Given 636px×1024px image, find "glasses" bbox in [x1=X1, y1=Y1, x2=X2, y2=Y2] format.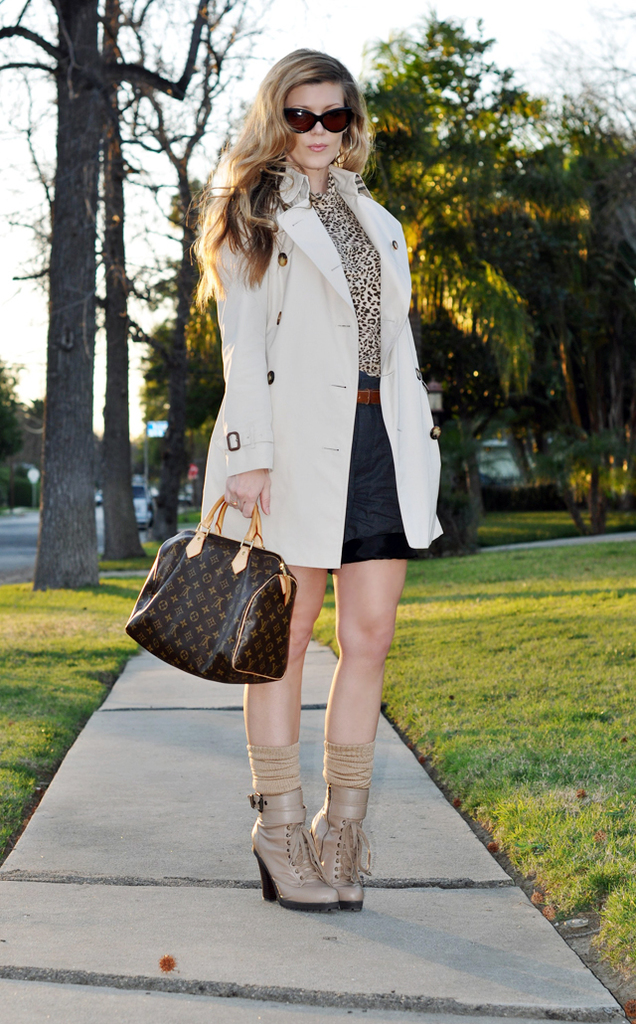
[x1=263, y1=88, x2=364, y2=129].
